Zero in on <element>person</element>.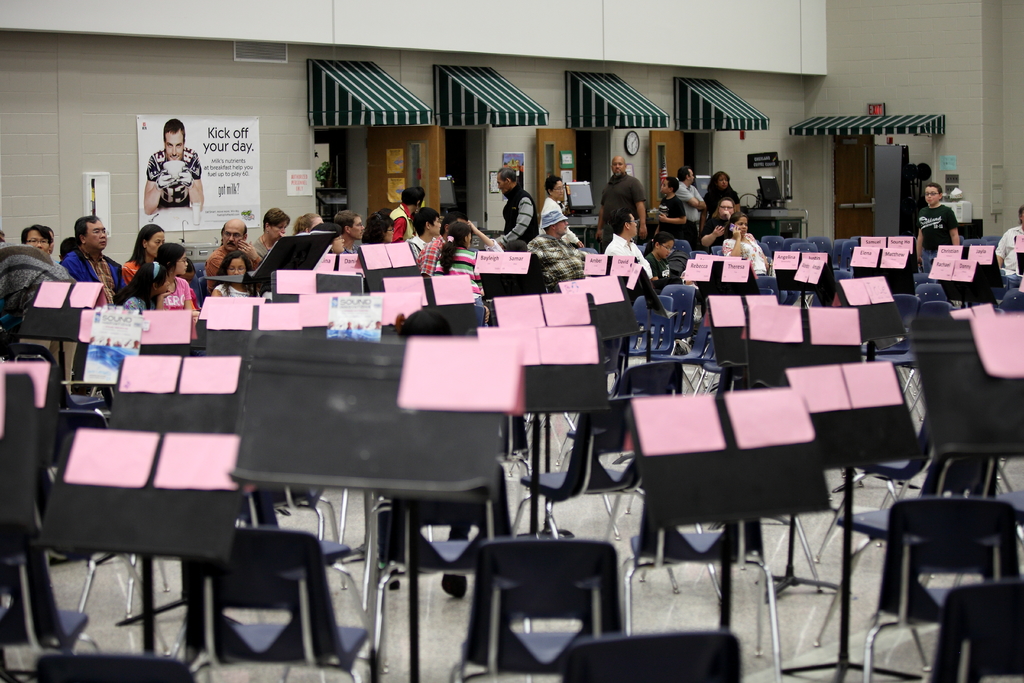
Zeroed in: {"x1": 140, "y1": 119, "x2": 202, "y2": 214}.
